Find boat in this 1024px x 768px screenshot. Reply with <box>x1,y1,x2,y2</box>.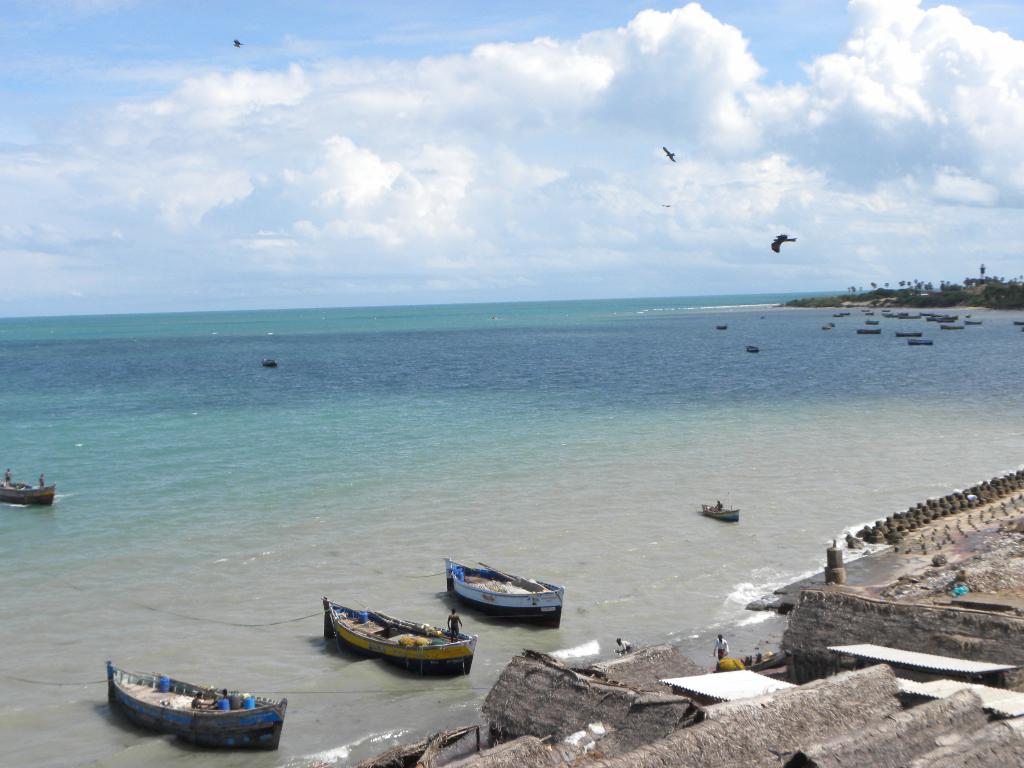
<box>820,325,838,333</box>.
